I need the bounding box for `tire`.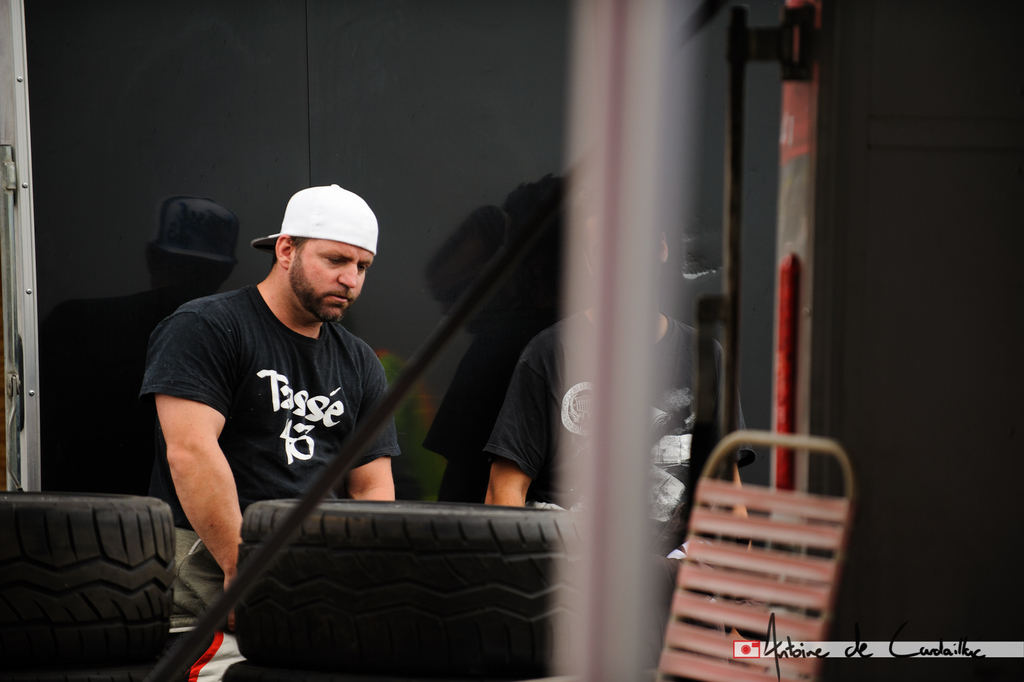
Here it is: select_region(0, 629, 166, 681).
